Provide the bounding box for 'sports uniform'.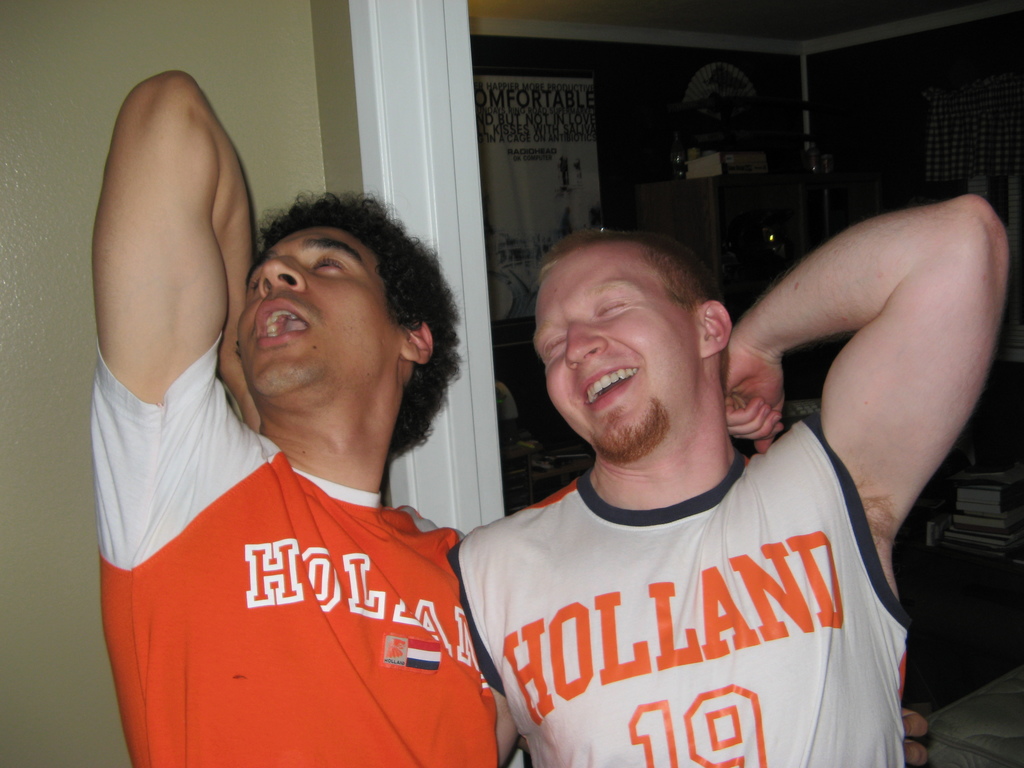
100 327 495 767.
